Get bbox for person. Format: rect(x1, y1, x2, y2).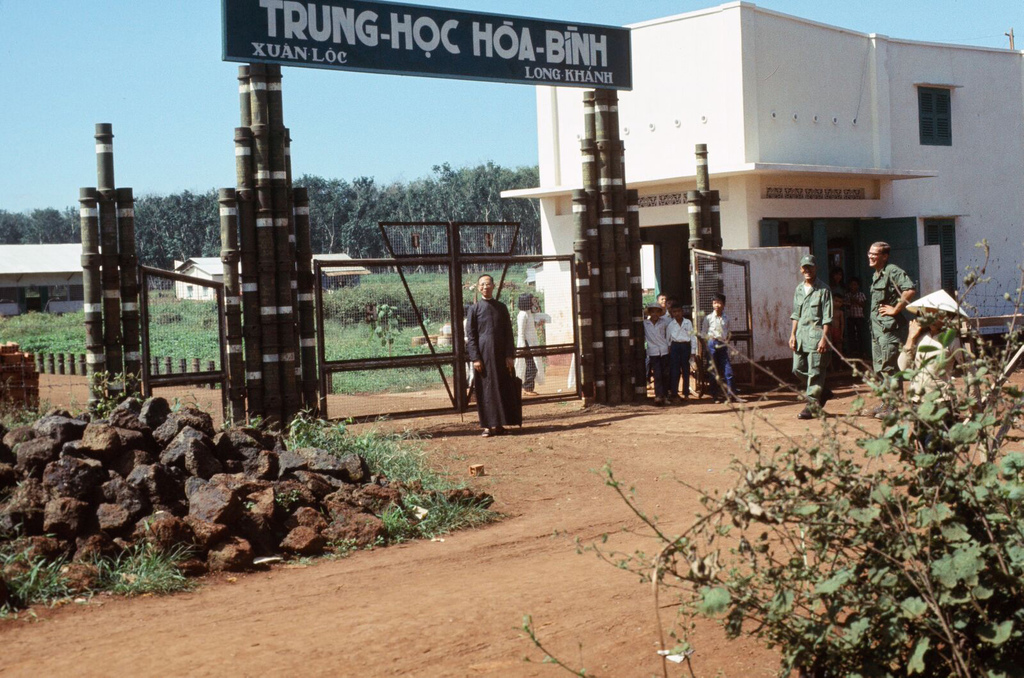
rect(664, 304, 696, 401).
